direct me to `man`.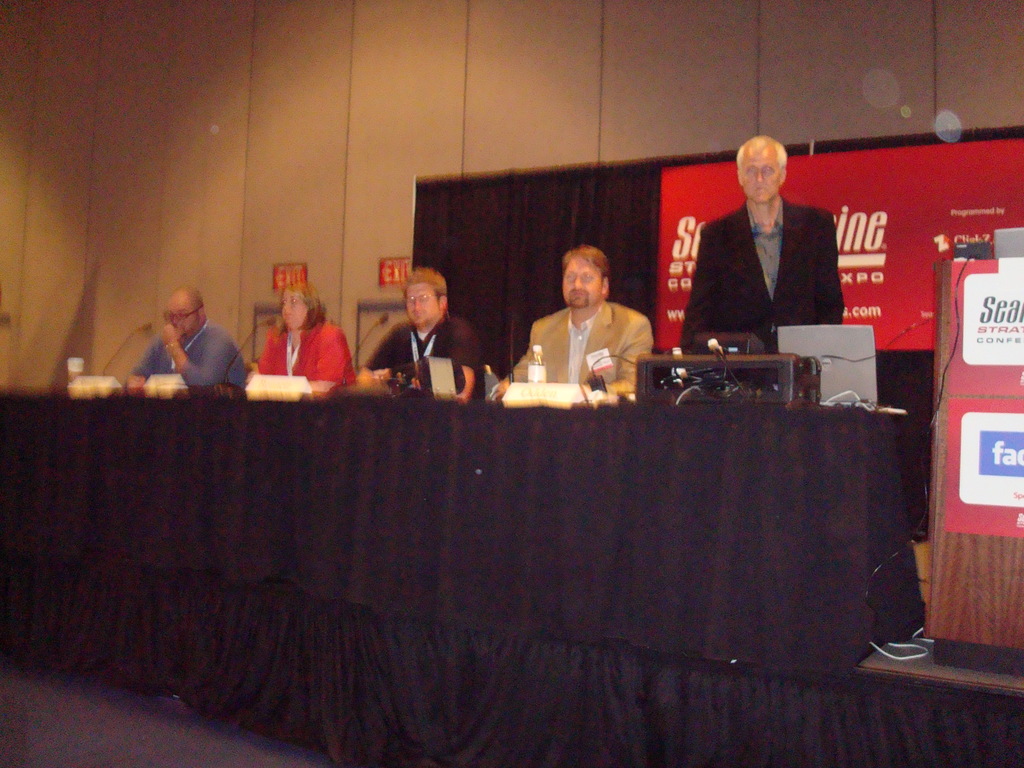
Direction: box=[358, 268, 484, 401].
